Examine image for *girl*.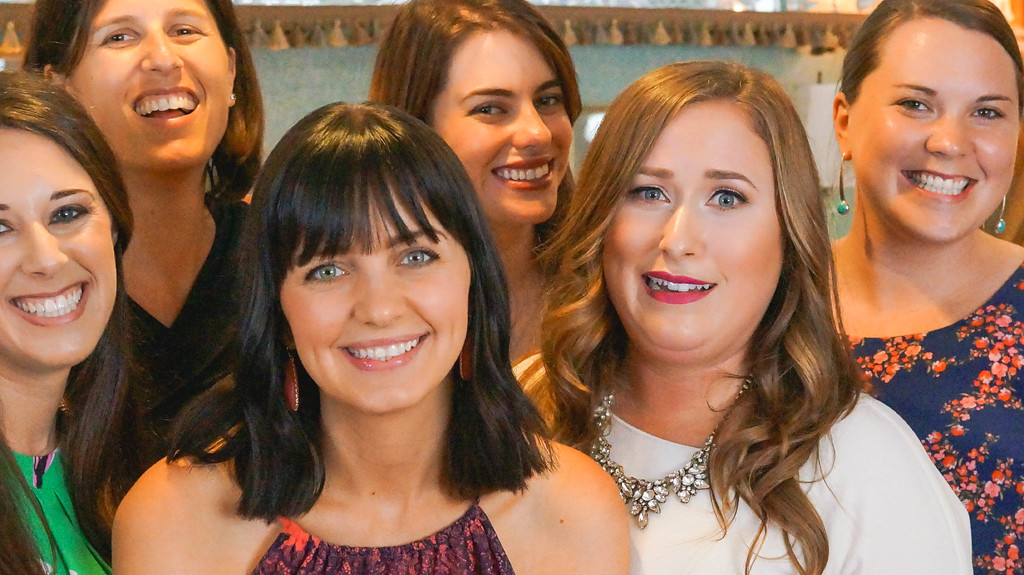
Examination result: [0, 68, 151, 574].
